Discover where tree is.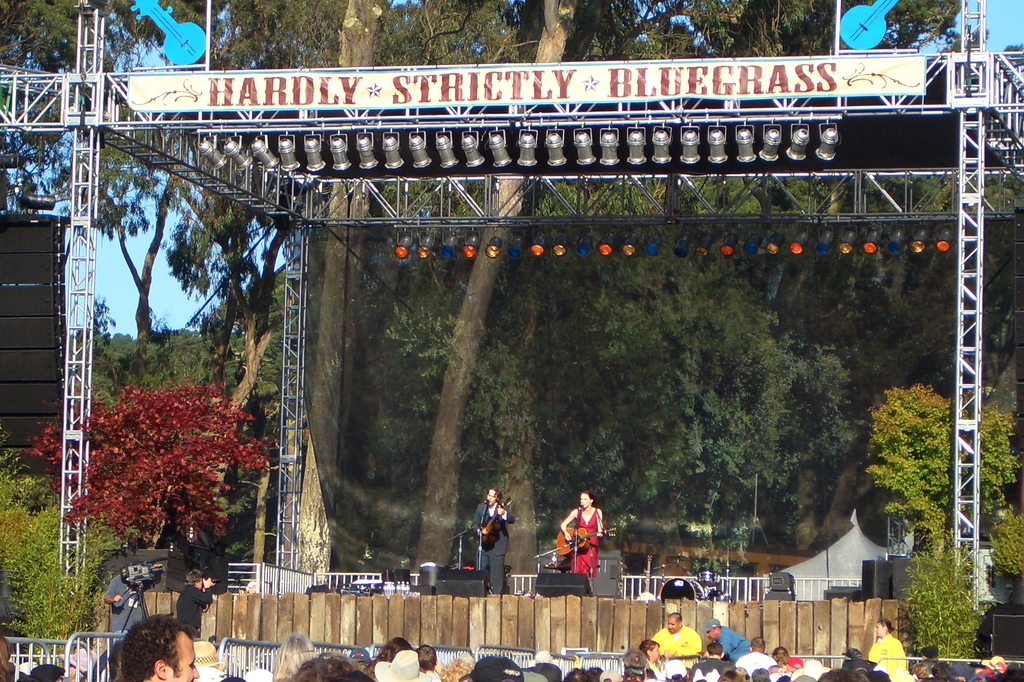
Discovered at crop(863, 383, 1018, 594).
